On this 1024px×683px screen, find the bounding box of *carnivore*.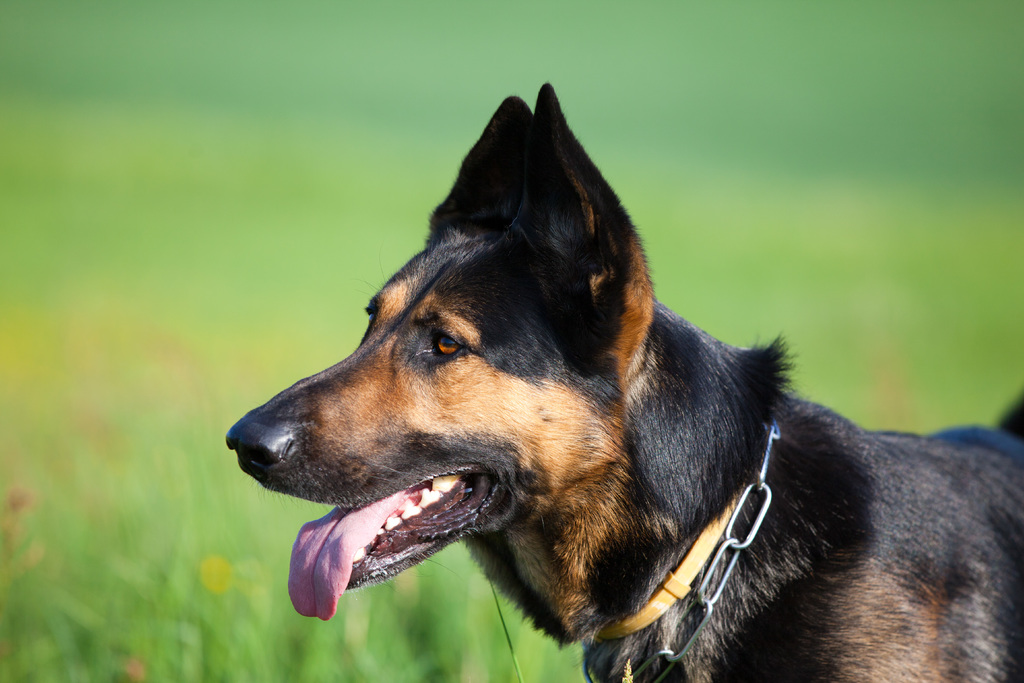
Bounding box: [left=206, top=52, right=1023, bottom=682].
